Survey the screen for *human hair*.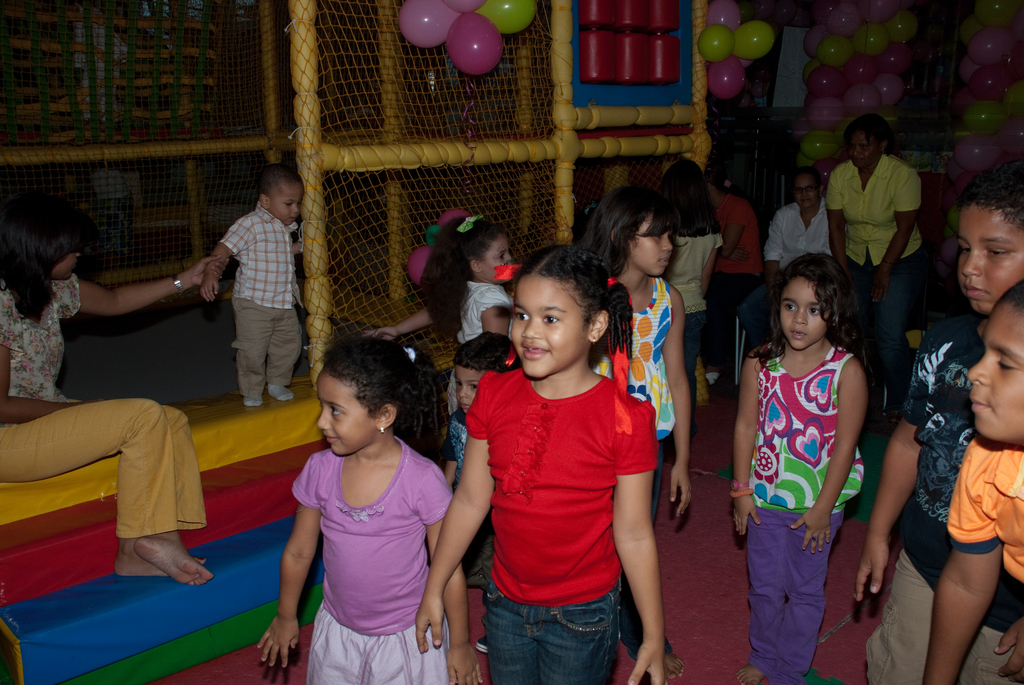
Survey found: crop(705, 156, 742, 195).
